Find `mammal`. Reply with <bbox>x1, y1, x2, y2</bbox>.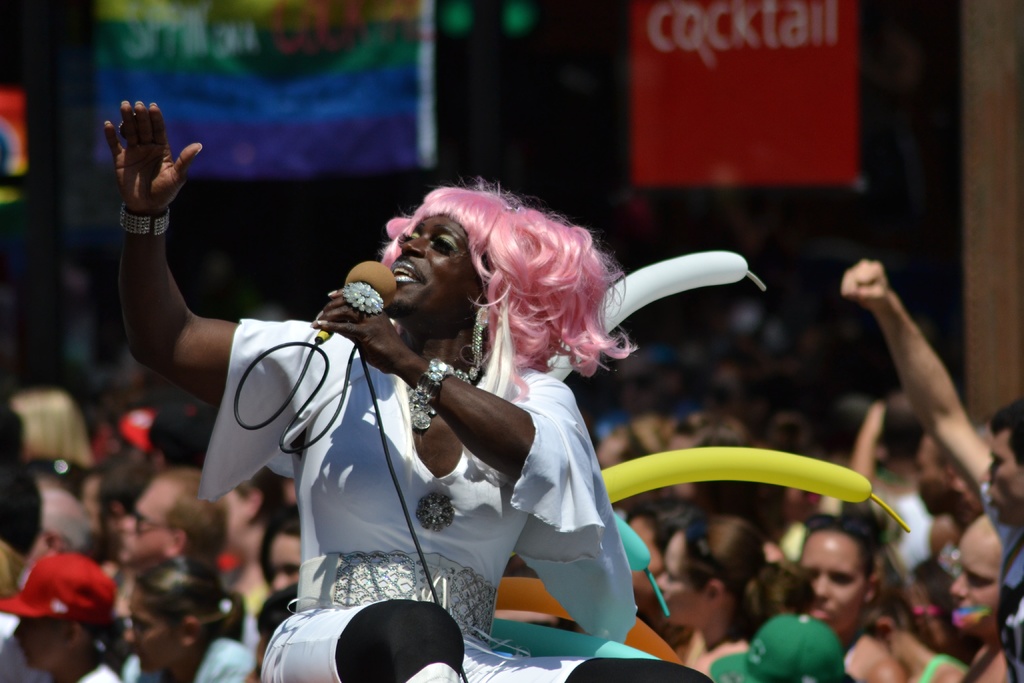
<bbox>841, 261, 1023, 682</bbox>.
